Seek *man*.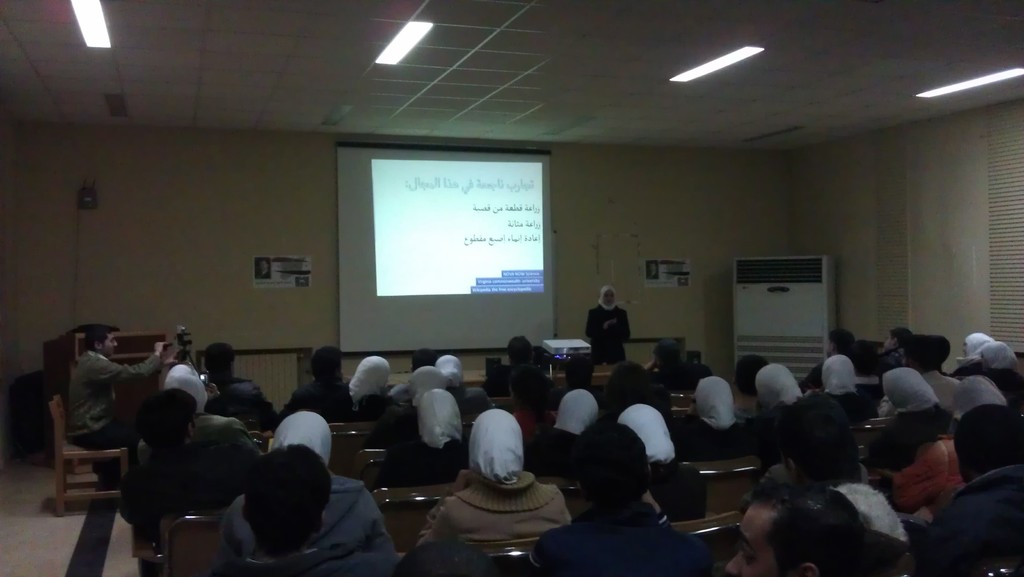
486 340 528 401.
